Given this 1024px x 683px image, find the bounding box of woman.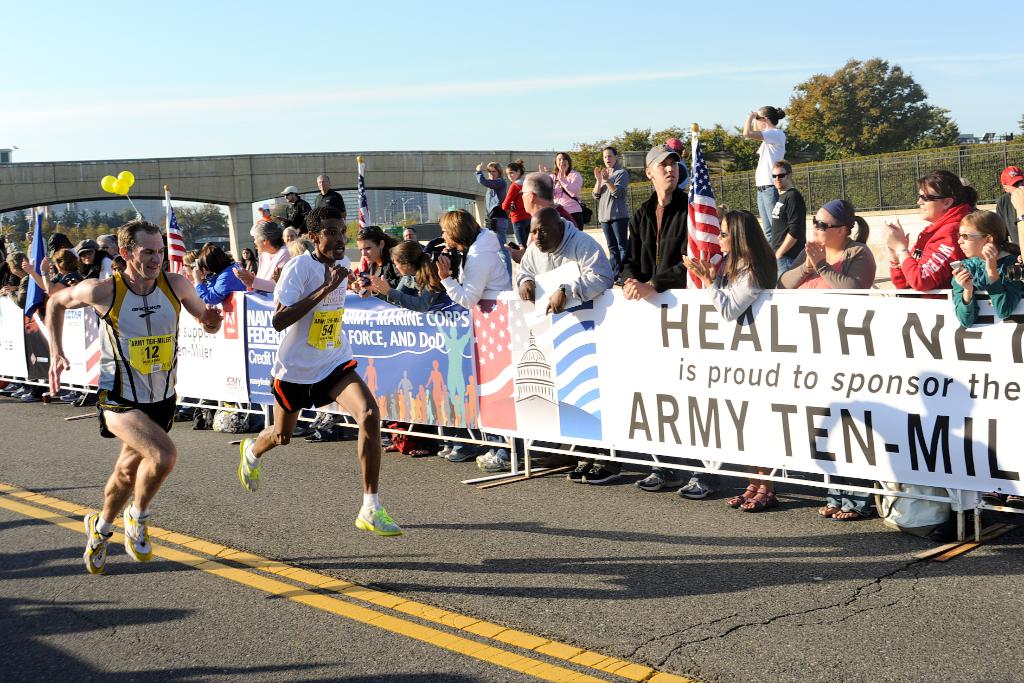
l=774, t=195, r=879, b=522.
